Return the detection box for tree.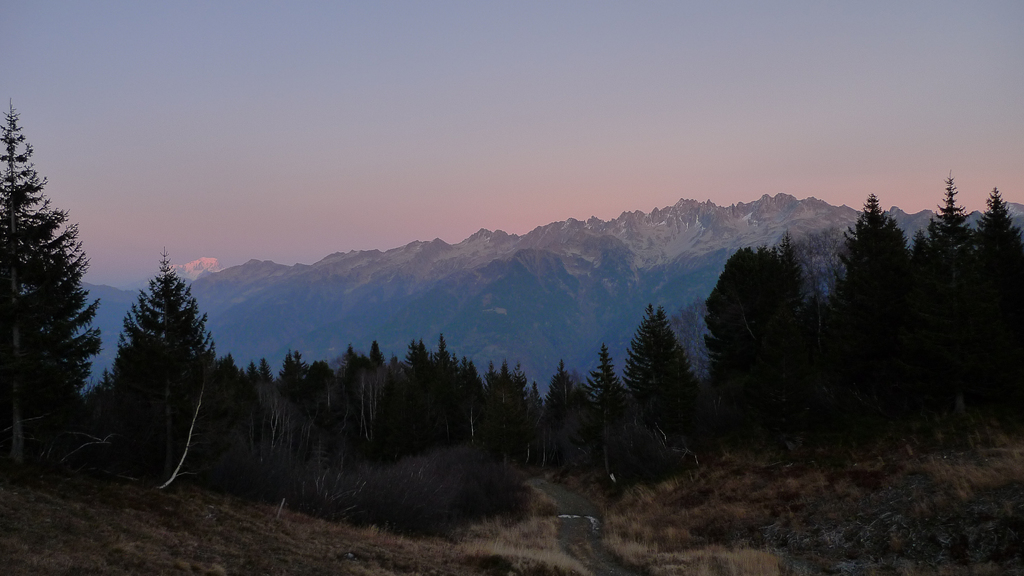
[98,232,214,471].
